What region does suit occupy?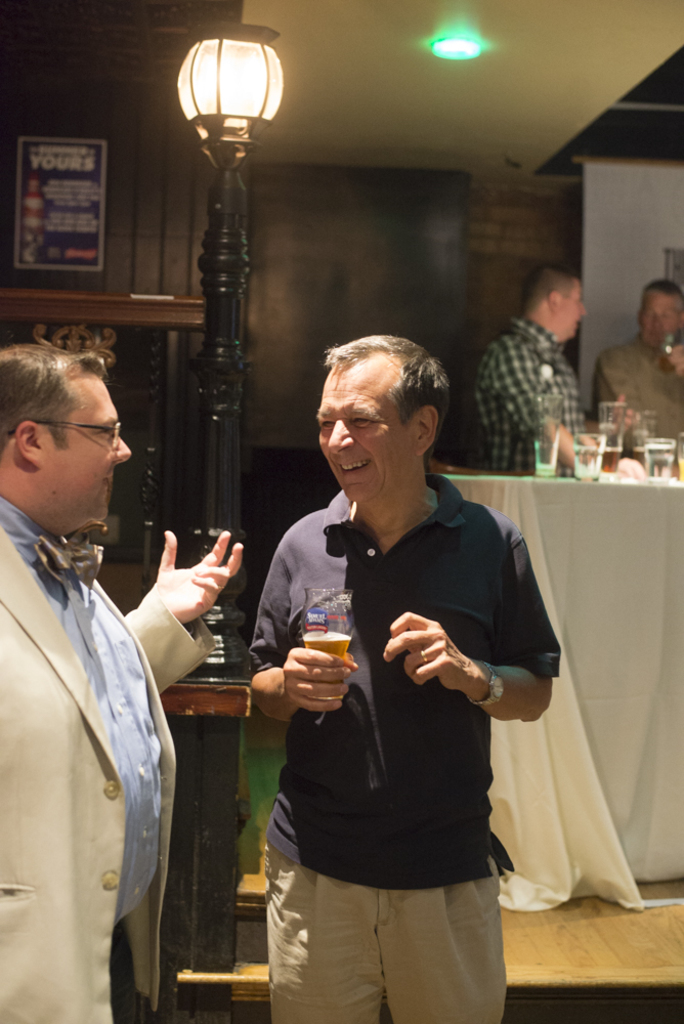
x1=0 y1=413 x2=221 y2=1018.
